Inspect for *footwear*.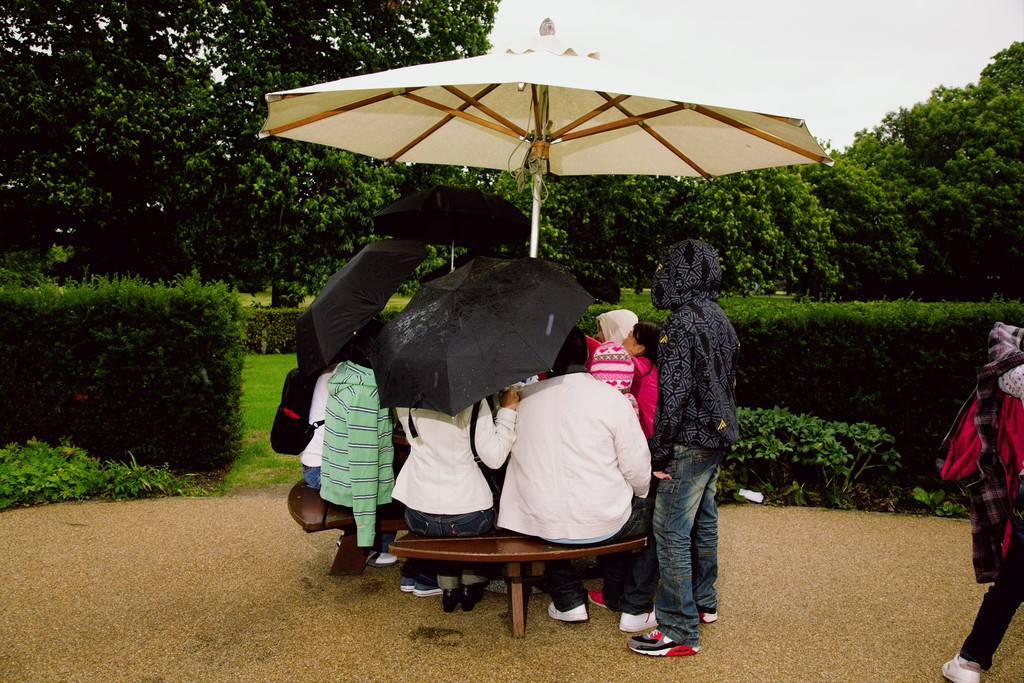
Inspection: [x1=442, y1=582, x2=458, y2=613].
